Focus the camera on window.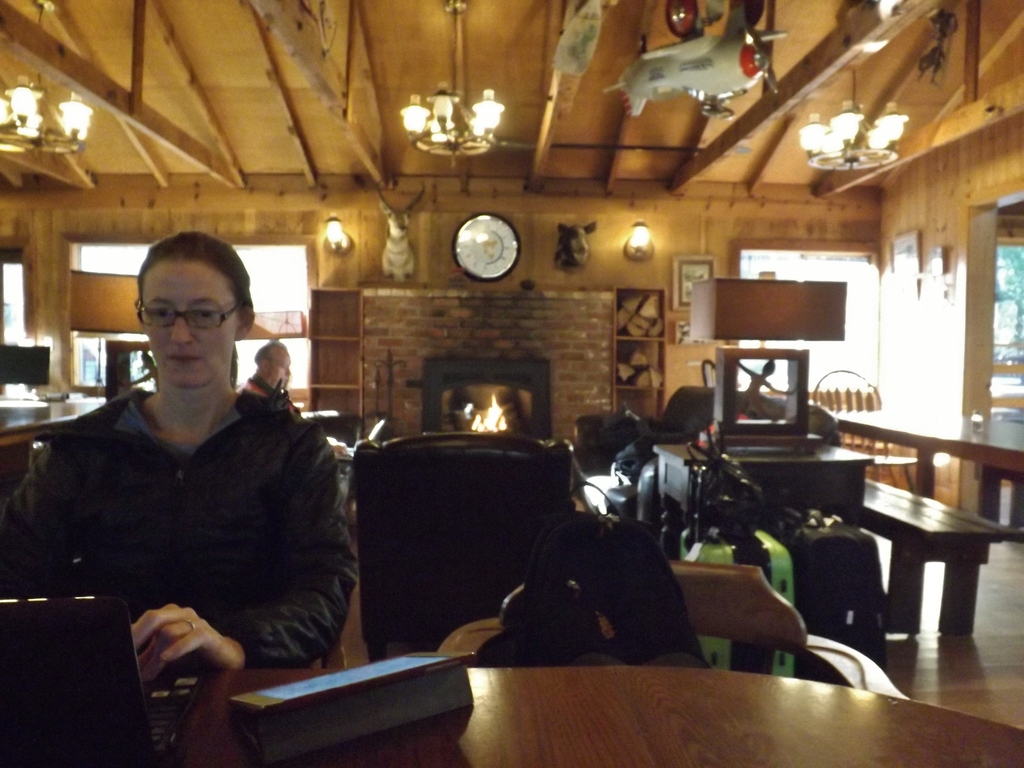
Focus region: pyautogui.locateOnScreen(230, 236, 310, 412).
